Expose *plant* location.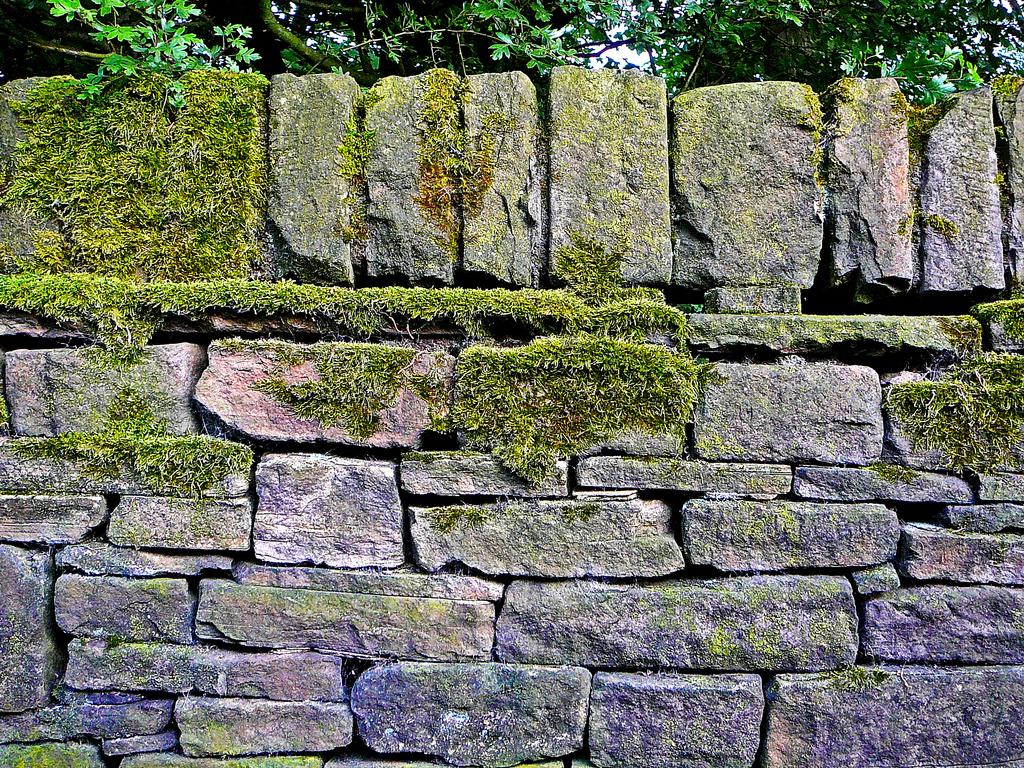
Exposed at bbox=[0, 73, 276, 281].
